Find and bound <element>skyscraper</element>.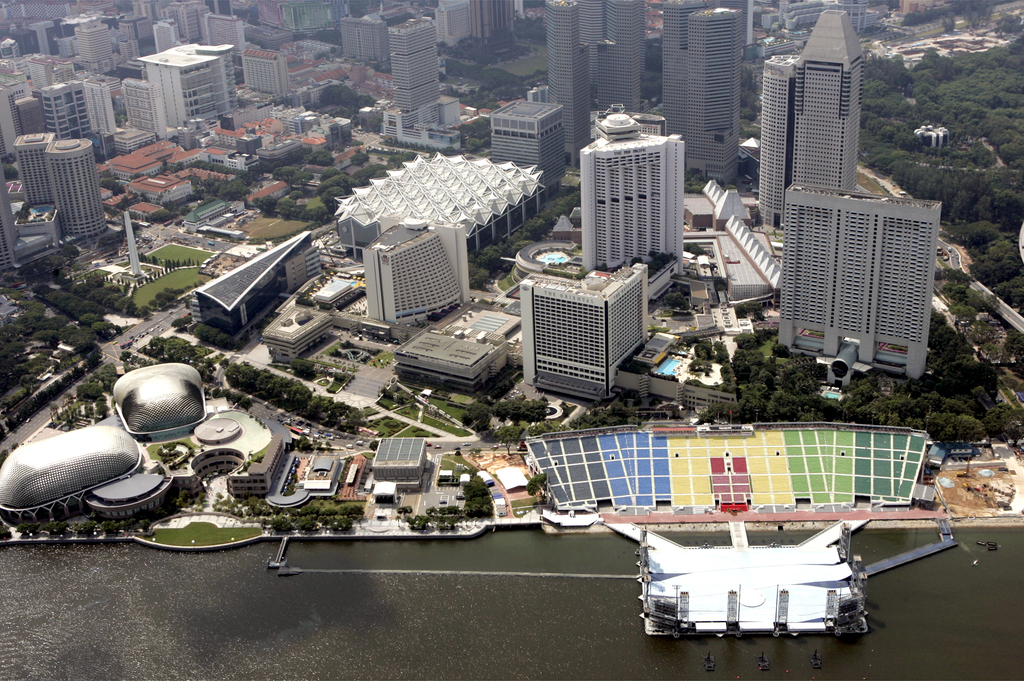
Bound: {"left": 662, "top": 3, "right": 701, "bottom": 150}.
